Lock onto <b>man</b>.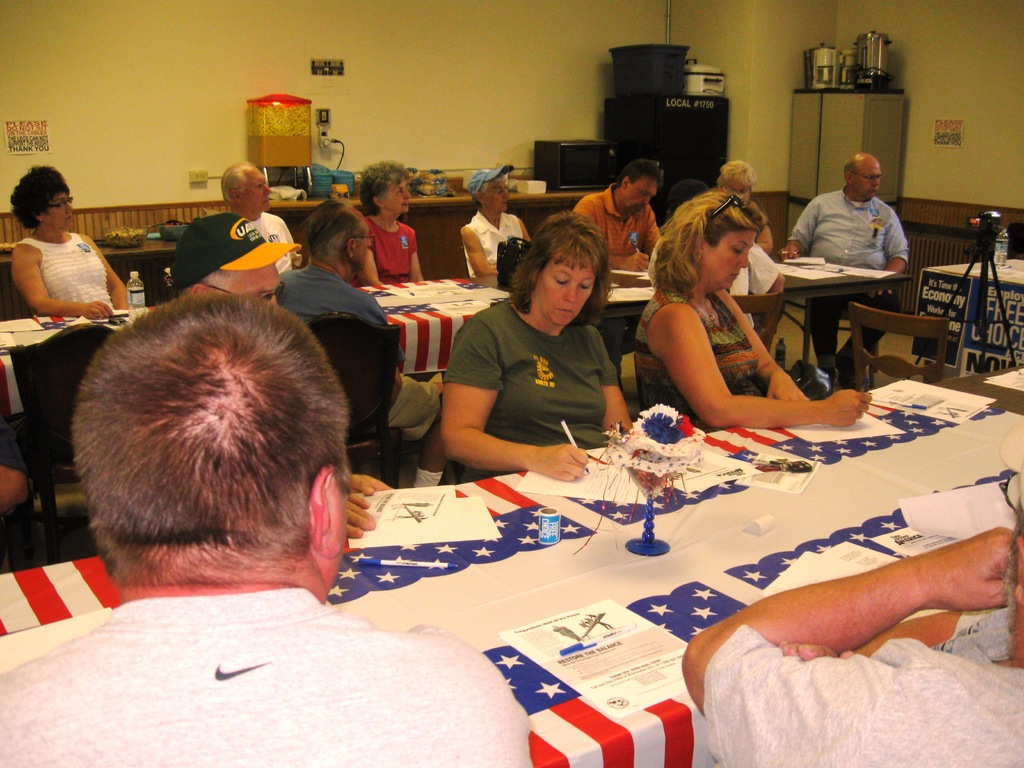
Locked: left=572, top=154, right=663, bottom=275.
